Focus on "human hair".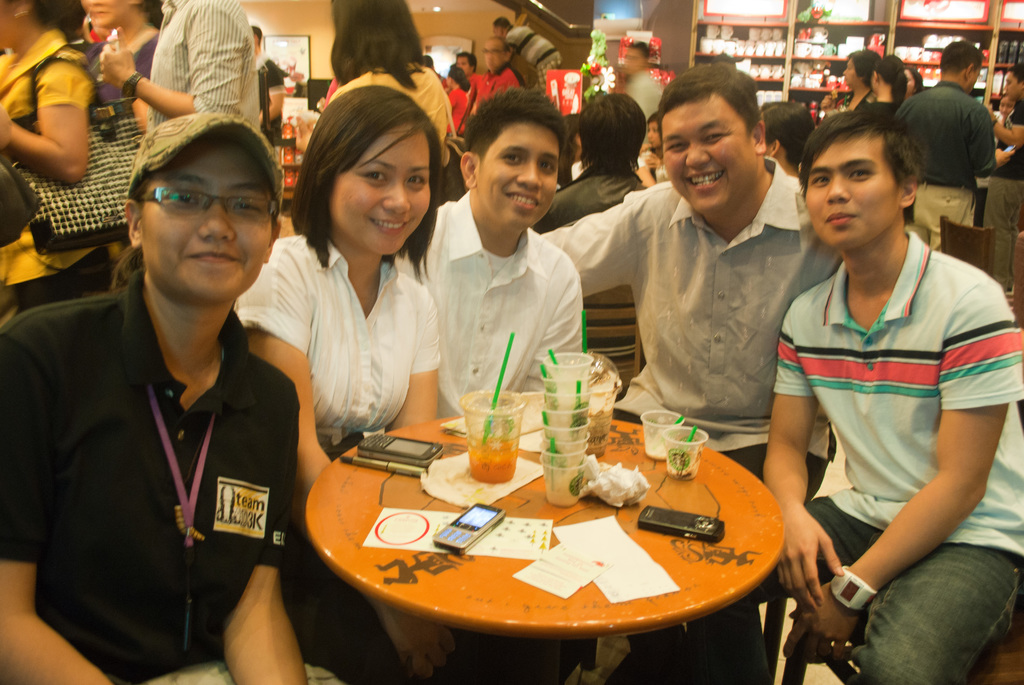
Focused at {"left": 106, "top": 171, "right": 282, "bottom": 283}.
